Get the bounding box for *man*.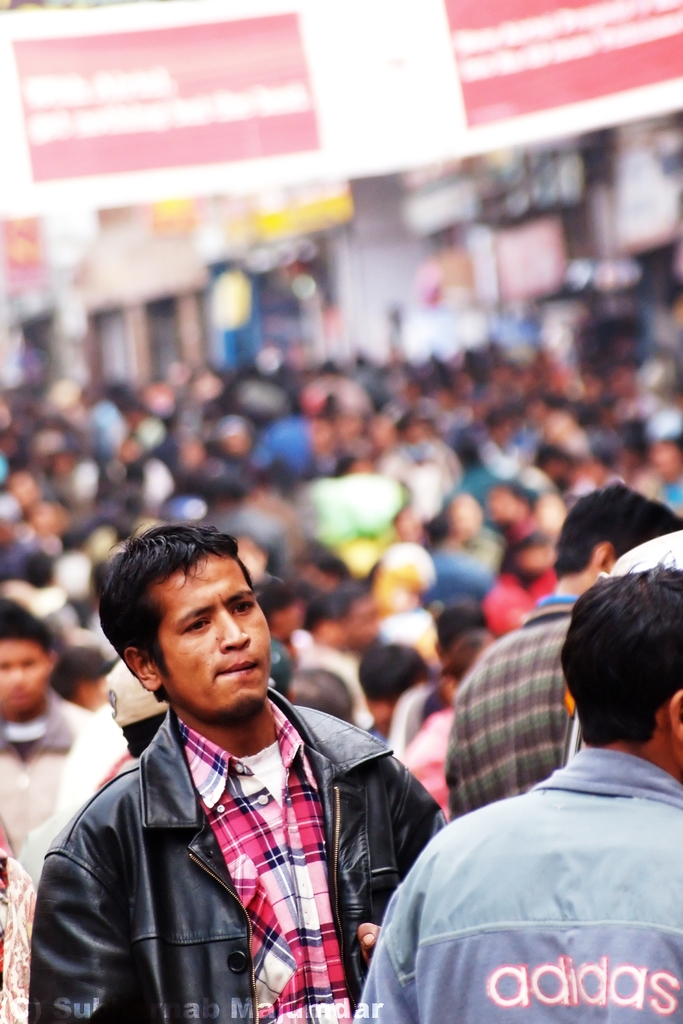
<bbox>442, 482, 682, 822</bbox>.
